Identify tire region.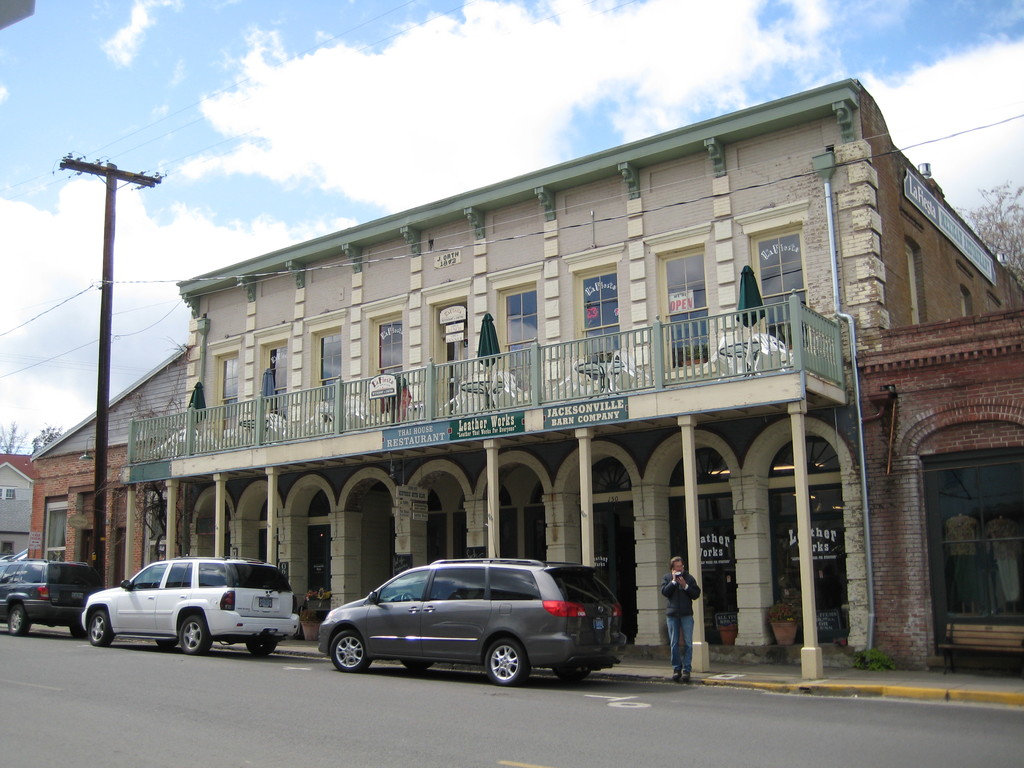
Region: bbox(249, 638, 276, 654).
